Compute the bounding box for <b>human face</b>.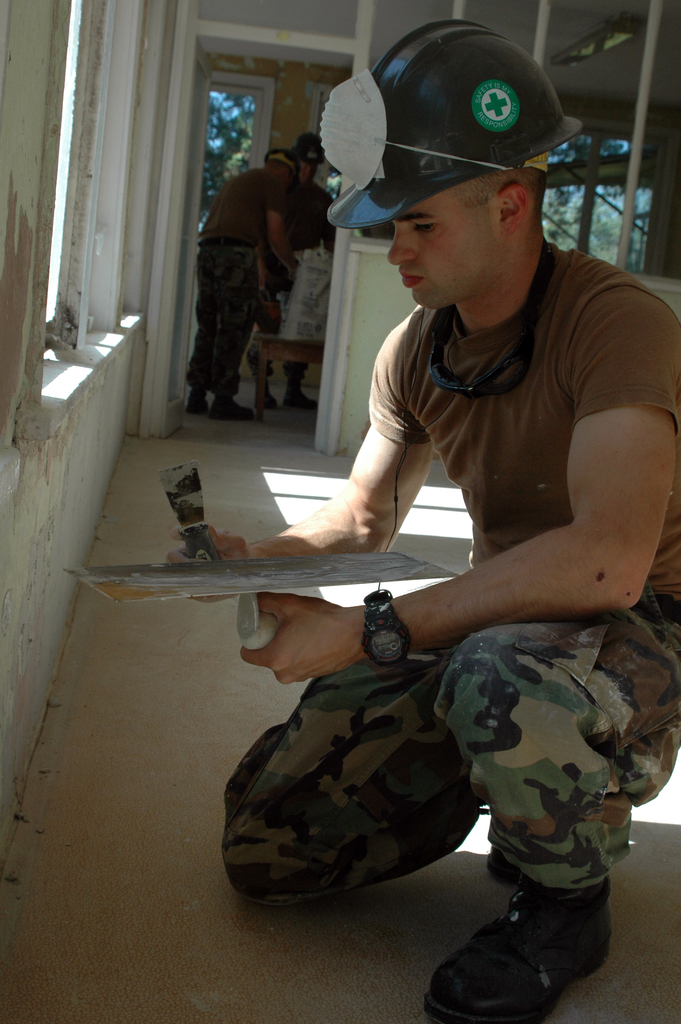
382:189:510:305.
